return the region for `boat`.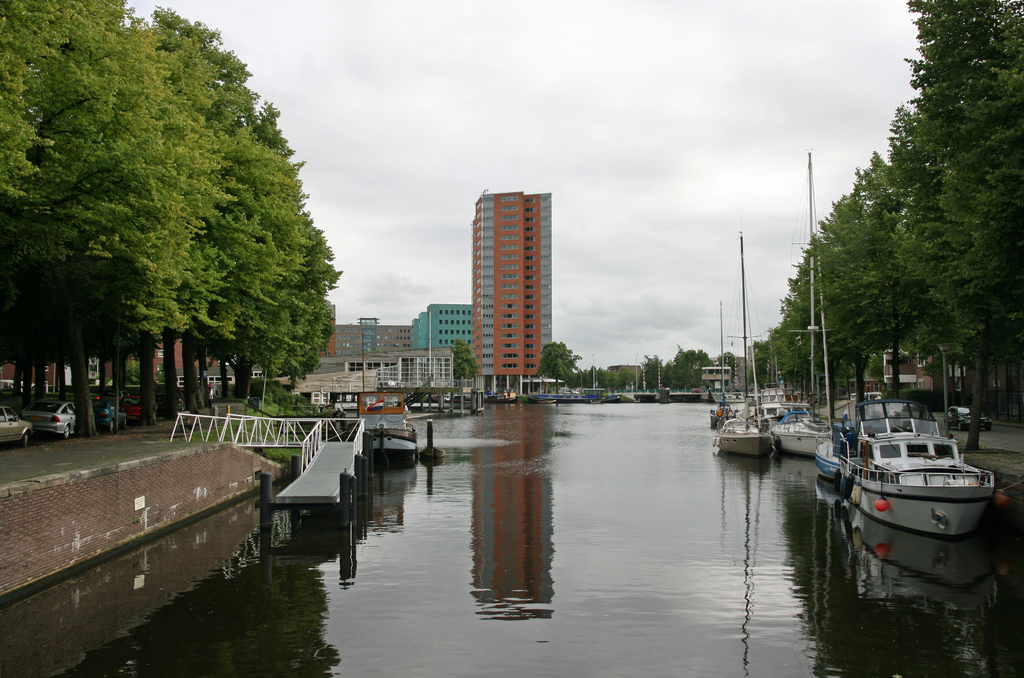
box(758, 360, 808, 415).
